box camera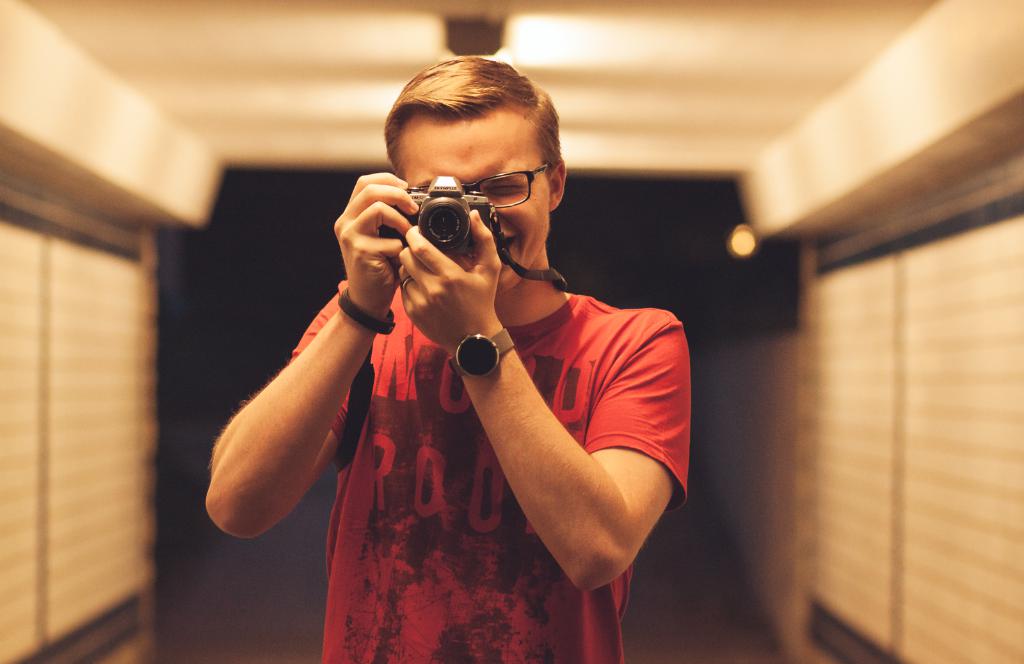
x1=378, y1=149, x2=532, y2=277
